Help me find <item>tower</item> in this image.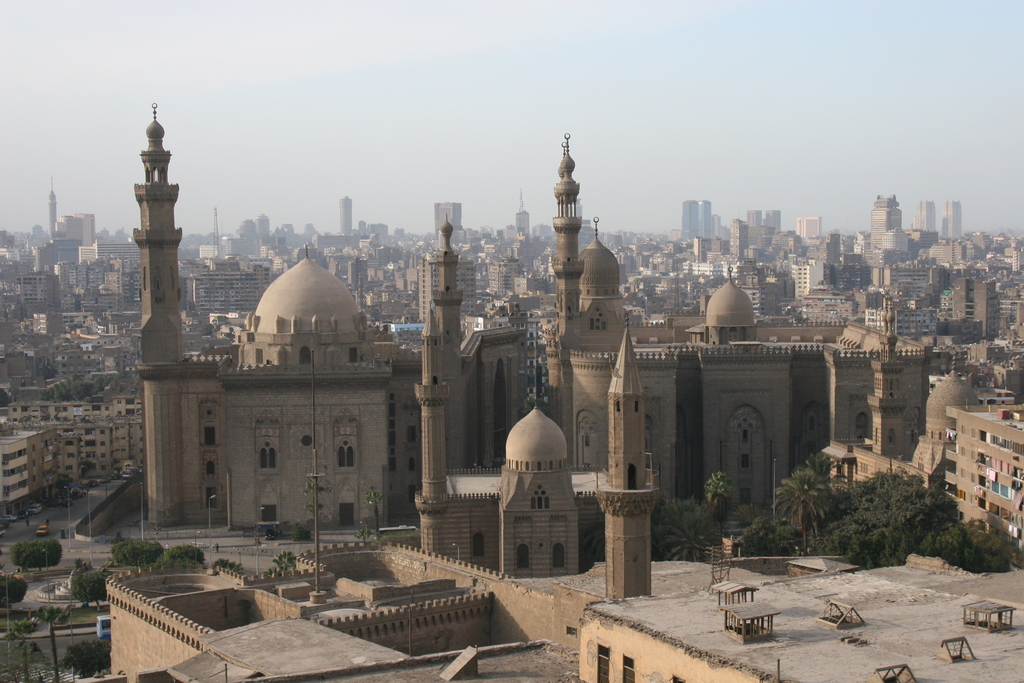
Found it: rect(730, 213, 769, 261).
